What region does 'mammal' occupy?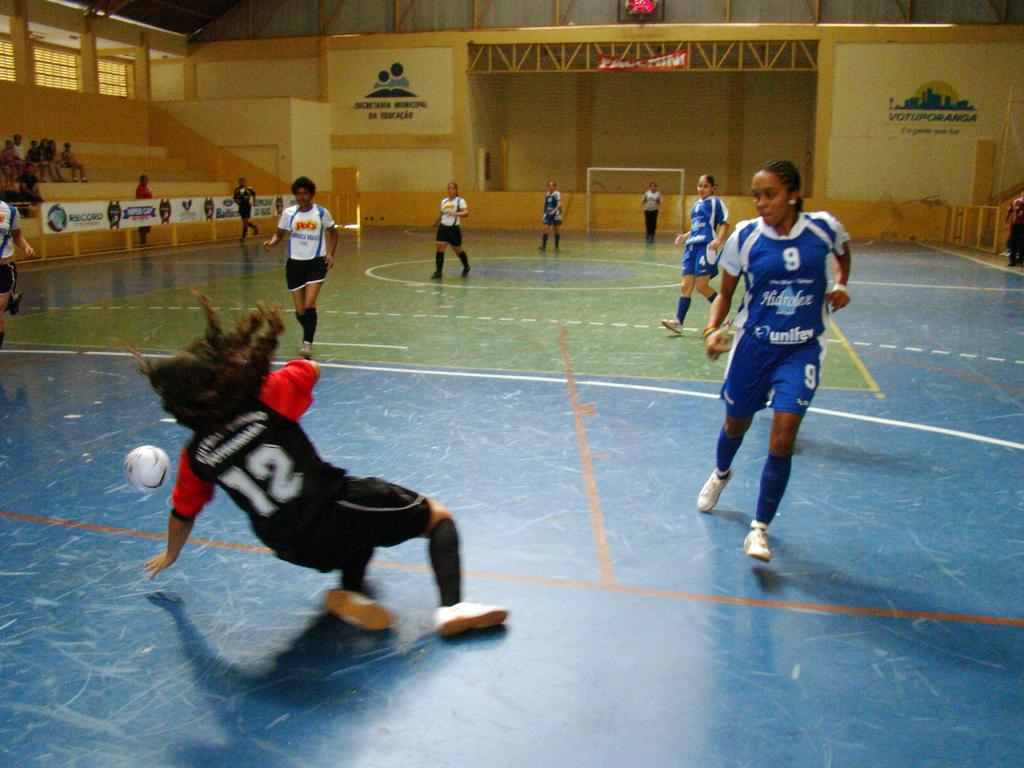
(29, 138, 49, 175).
